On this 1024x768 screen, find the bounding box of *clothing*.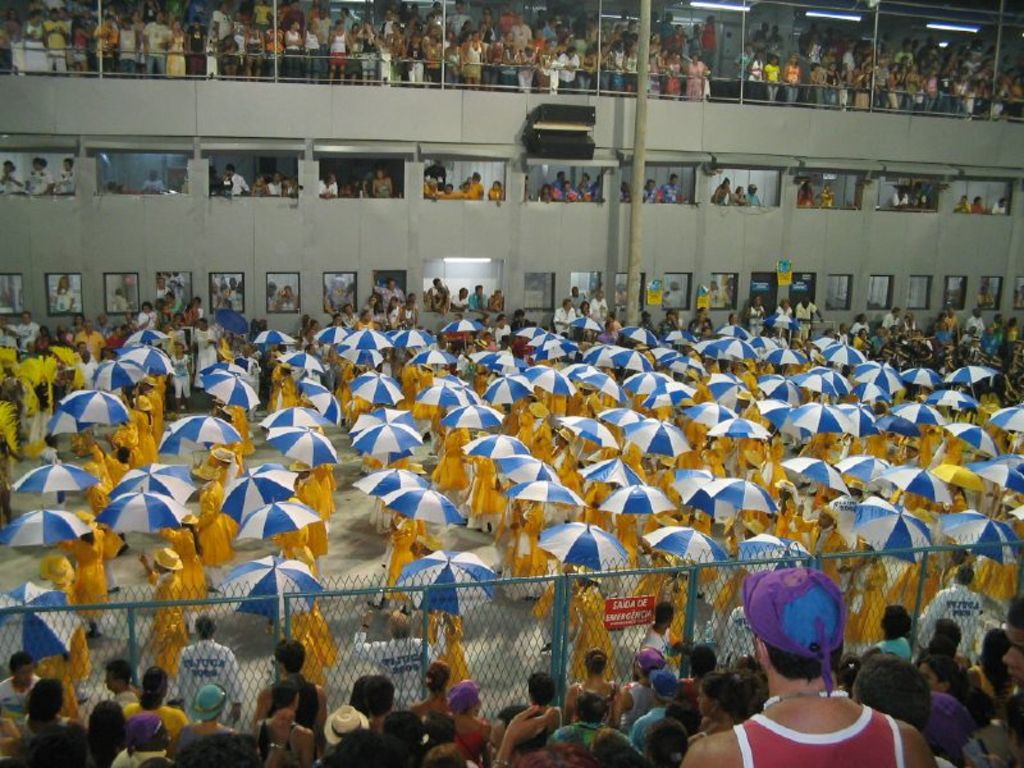
Bounding box: Rect(909, 189, 927, 210).
